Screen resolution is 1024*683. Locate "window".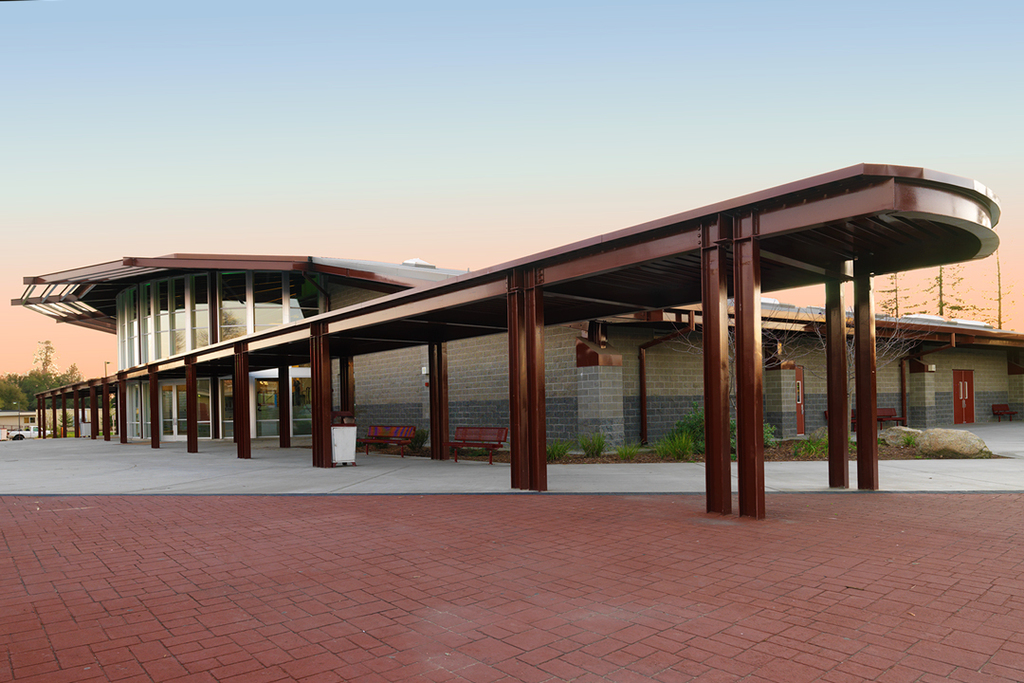
(213,270,240,354).
